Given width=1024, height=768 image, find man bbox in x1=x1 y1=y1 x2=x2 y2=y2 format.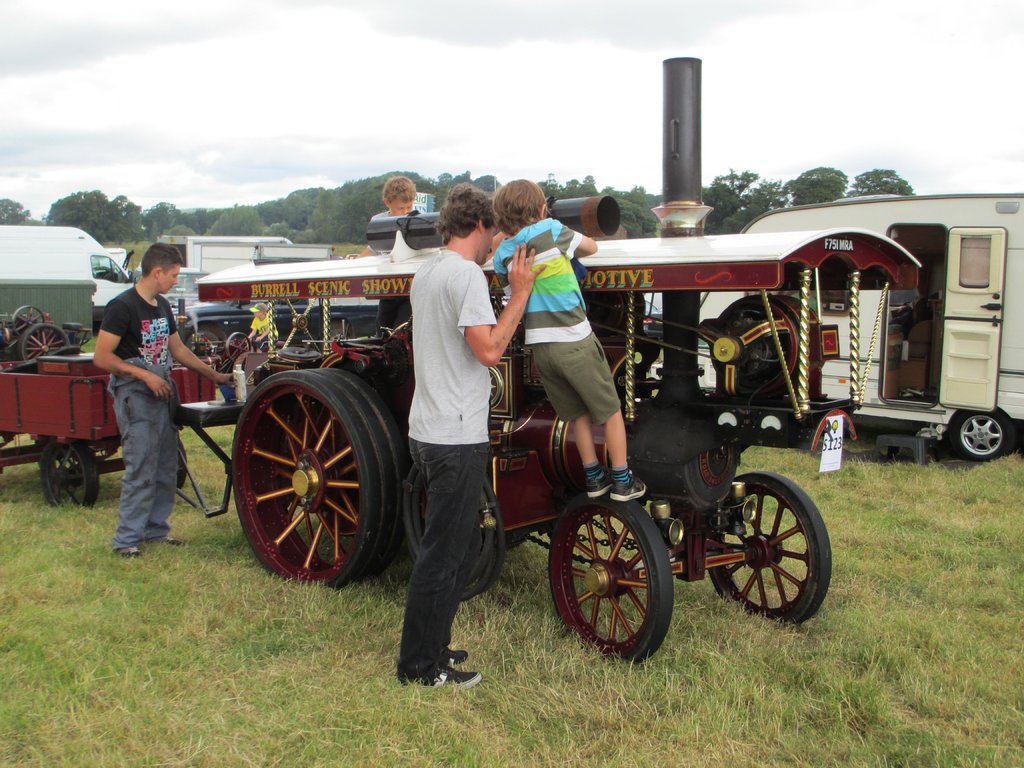
x1=96 y1=230 x2=247 y2=556.
